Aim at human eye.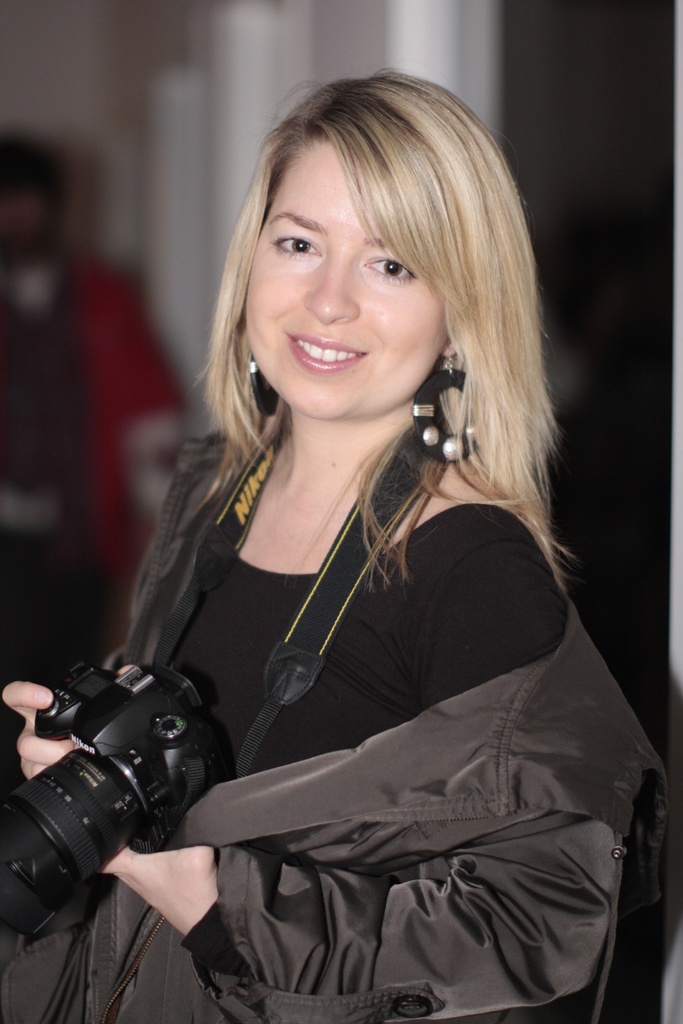
Aimed at (left=358, top=249, right=416, bottom=280).
